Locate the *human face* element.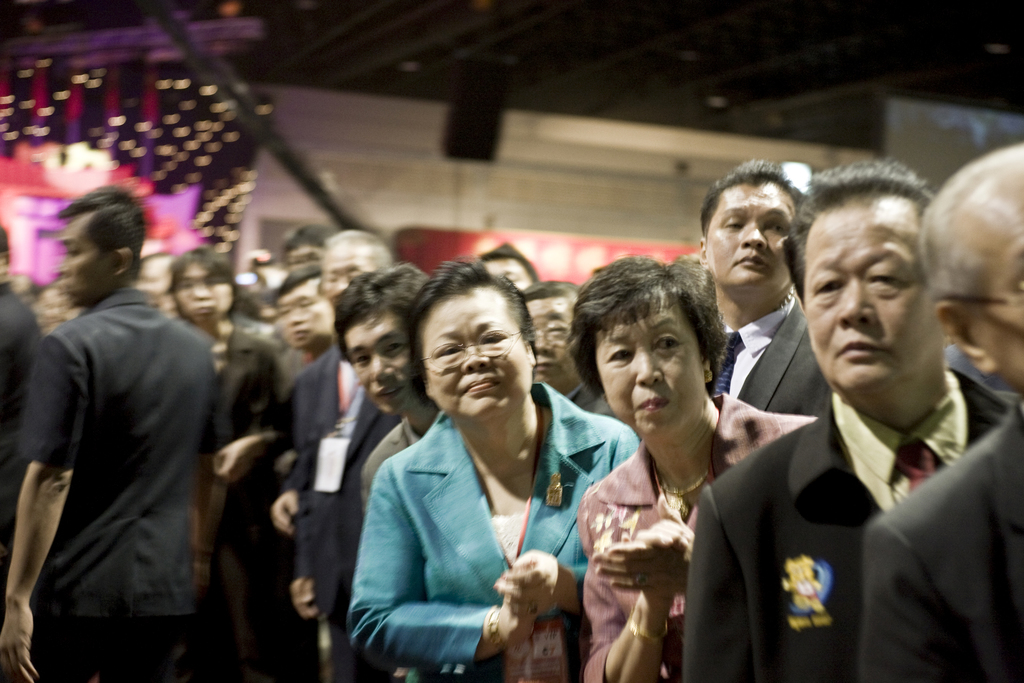
Element bbox: <box>707,180,804,293</box>.
